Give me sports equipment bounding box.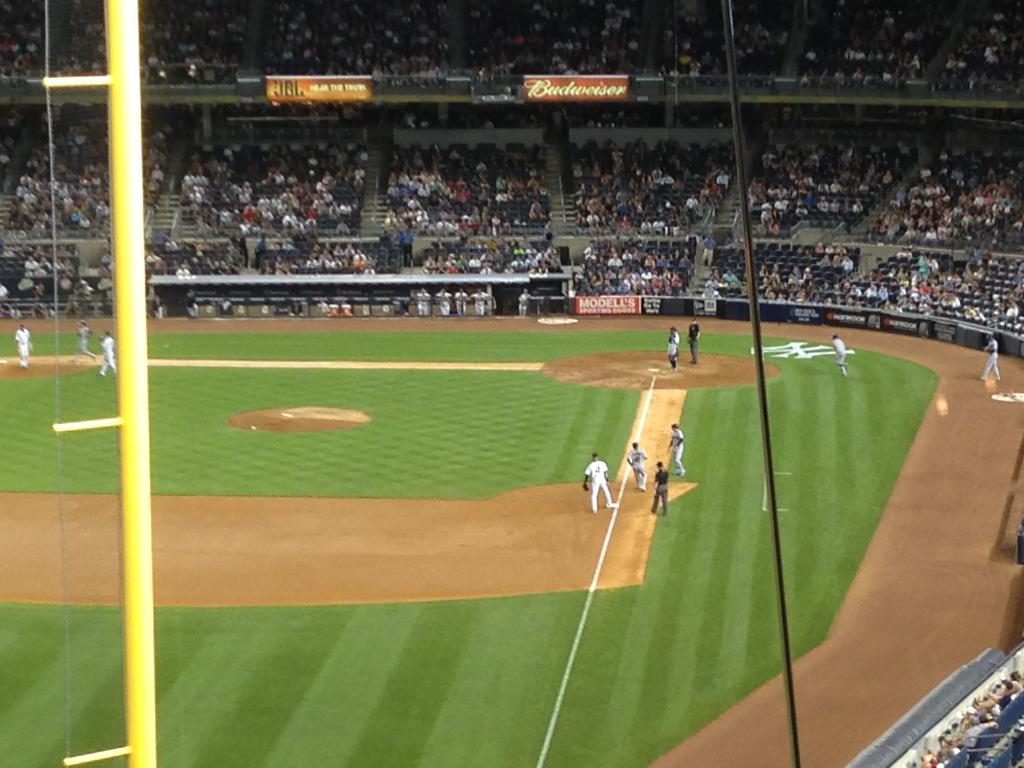
983 346 991 352.
